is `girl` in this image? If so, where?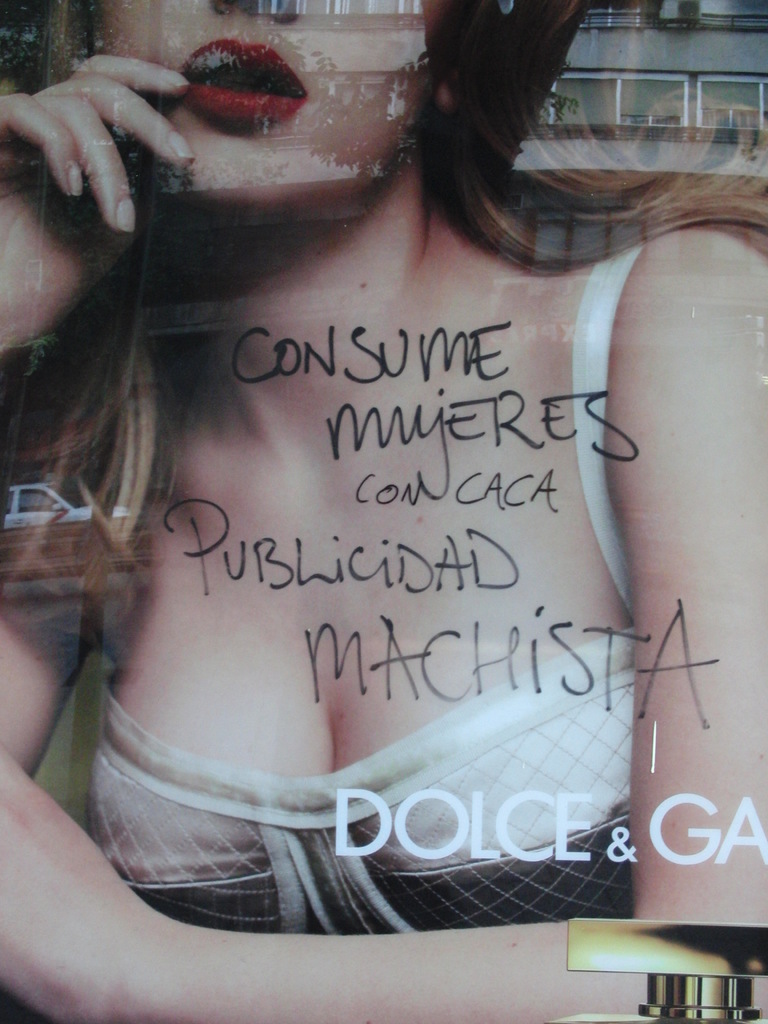
Yes, at bbox(0, 0, 767, 1023).
